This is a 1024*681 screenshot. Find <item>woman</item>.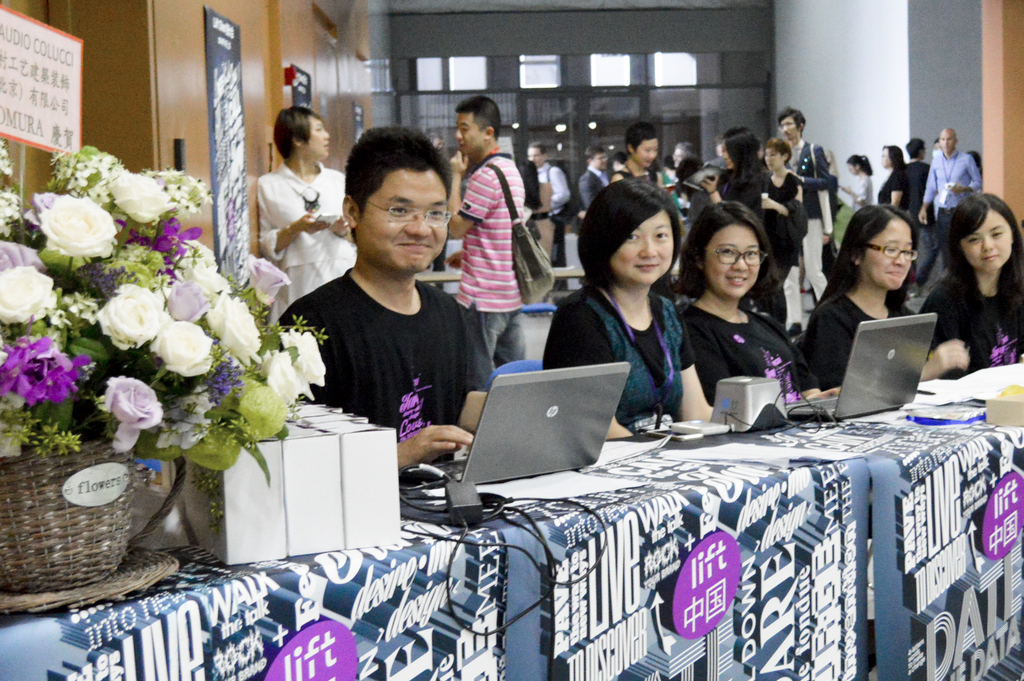
Bounding box: left=686, top=204, right=828, bottom=416.
